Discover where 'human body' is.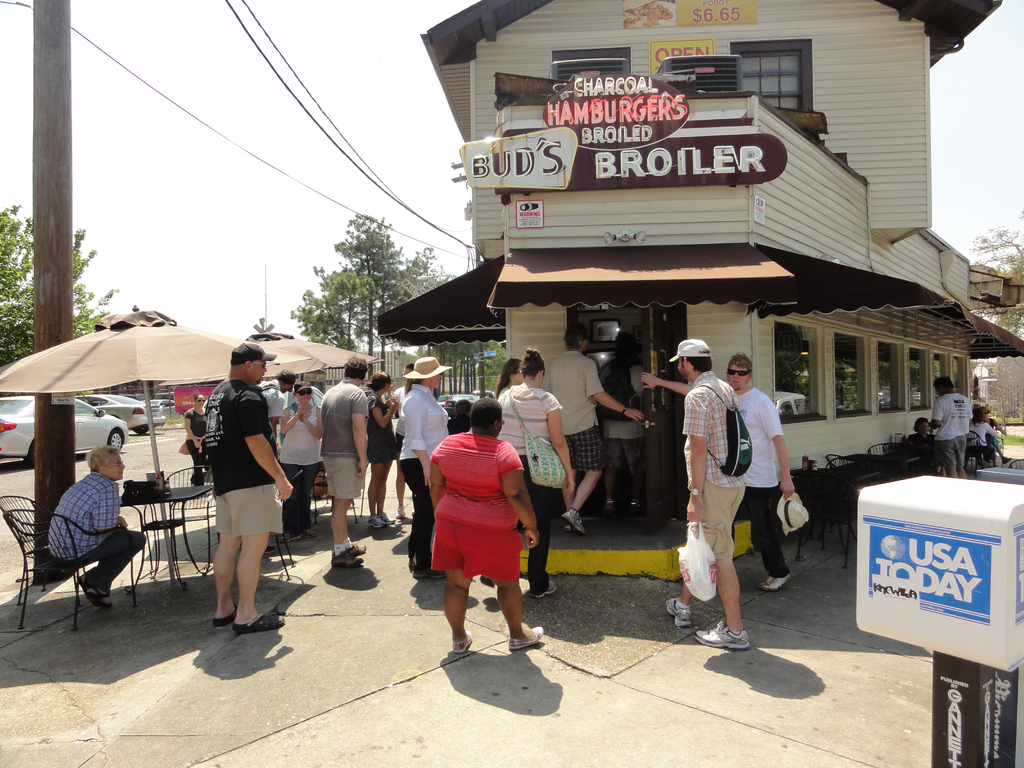
Discovered at (left=929, top=355, right=984, bottom=481).
